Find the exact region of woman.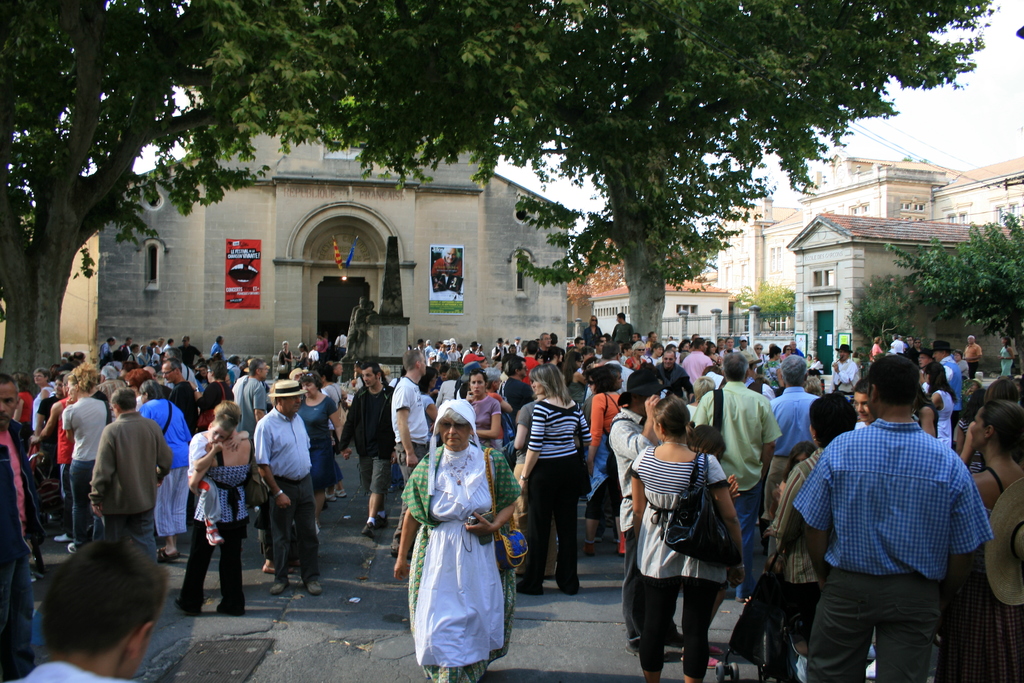
Exact region: x1=543, y1=344, x2=564, y2=364.
